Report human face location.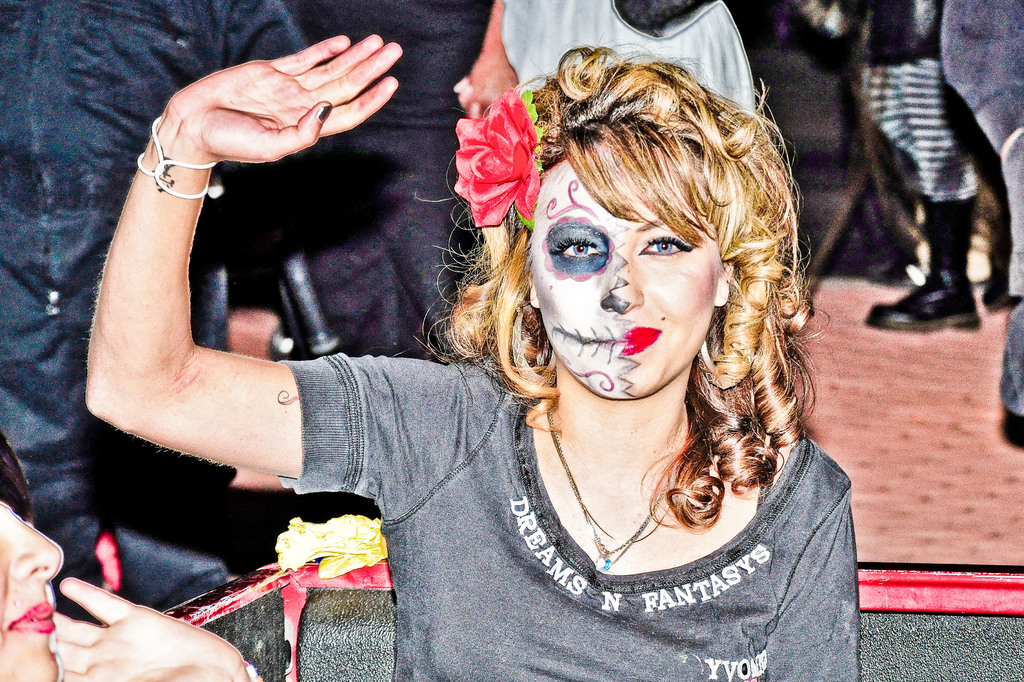
Report: (0, 498, 59, 681).
